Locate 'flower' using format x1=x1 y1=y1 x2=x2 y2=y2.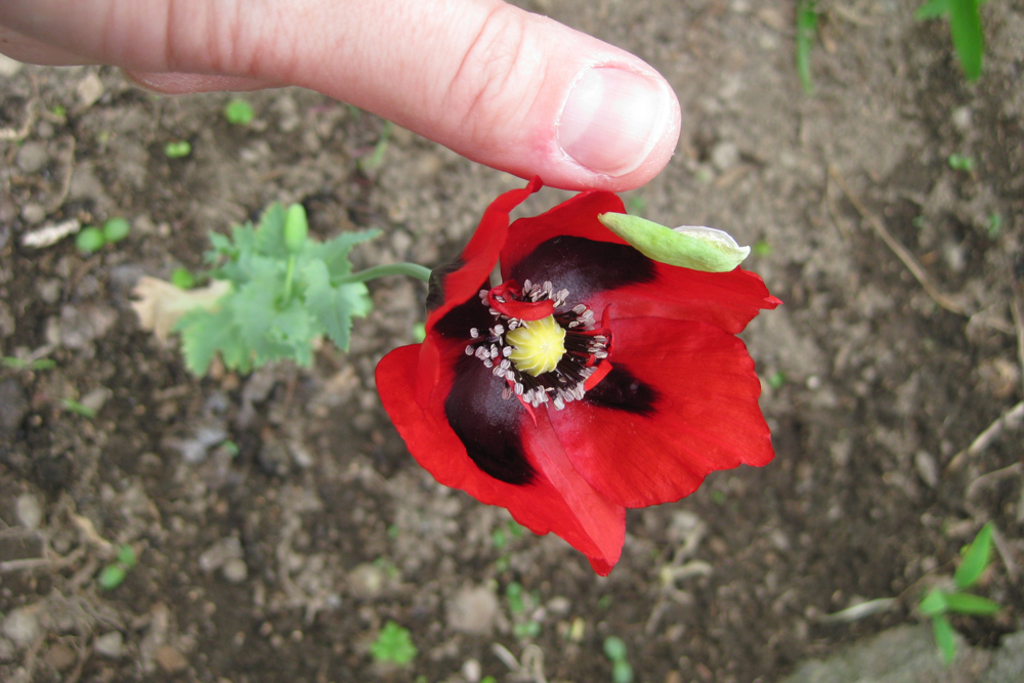
x1=391 y1=183 x2=780 y2=564.
